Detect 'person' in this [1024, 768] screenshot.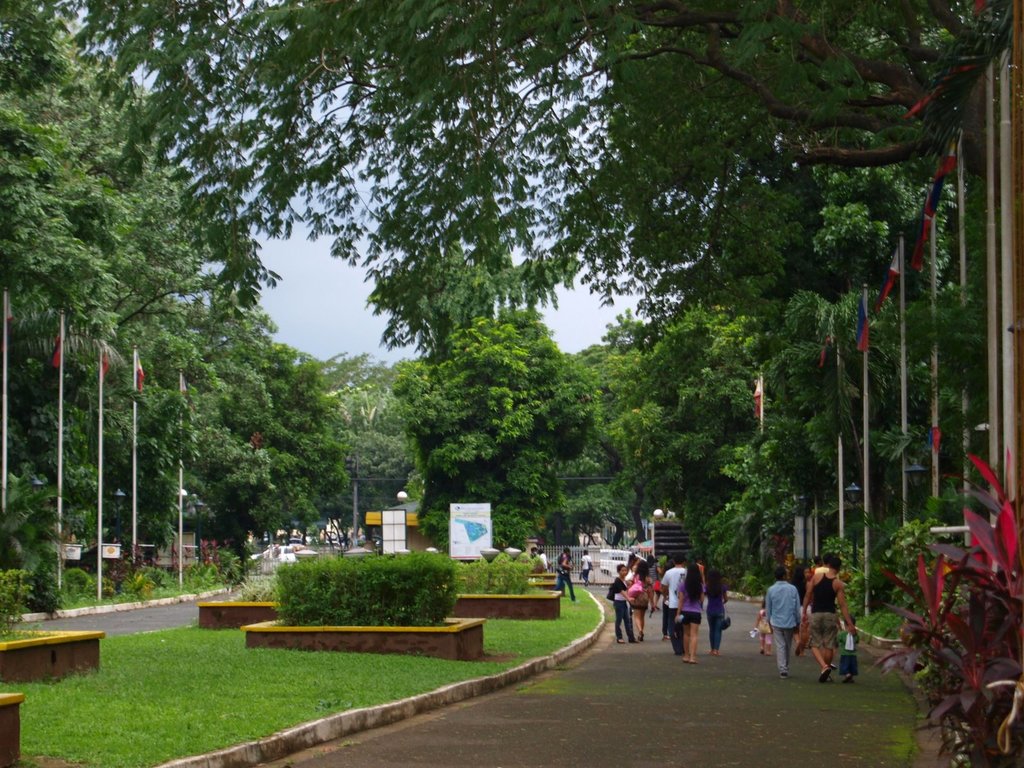
Detection: region(676, 561, 705, 666).
